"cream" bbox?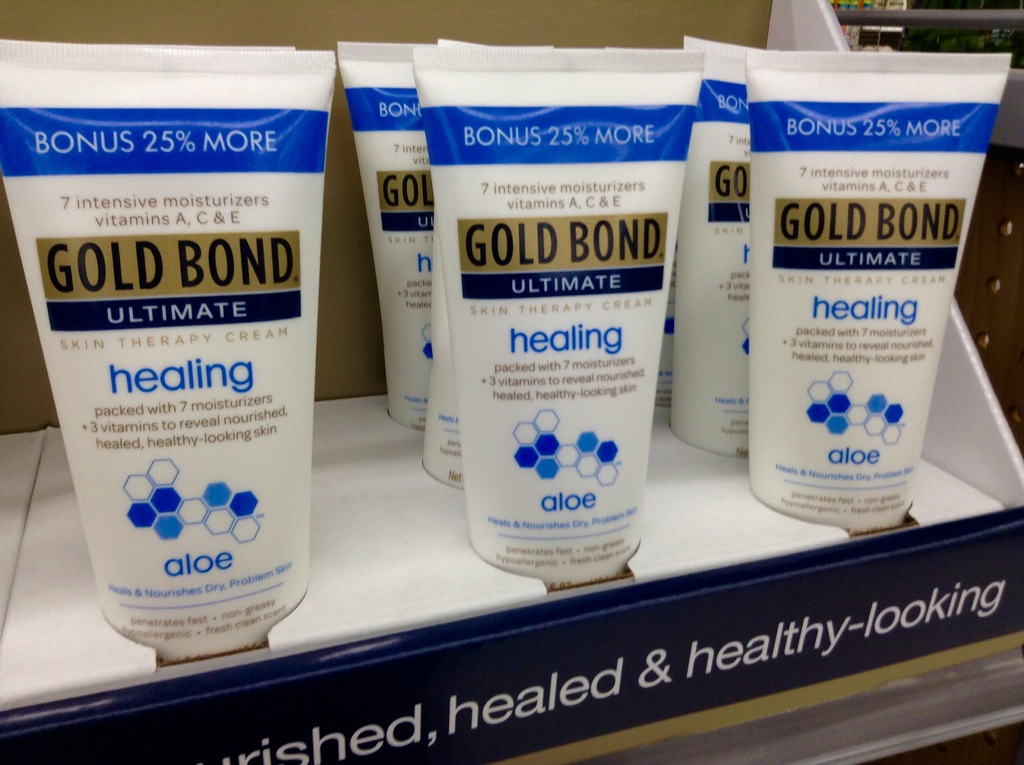
[746,47,1013,532]
